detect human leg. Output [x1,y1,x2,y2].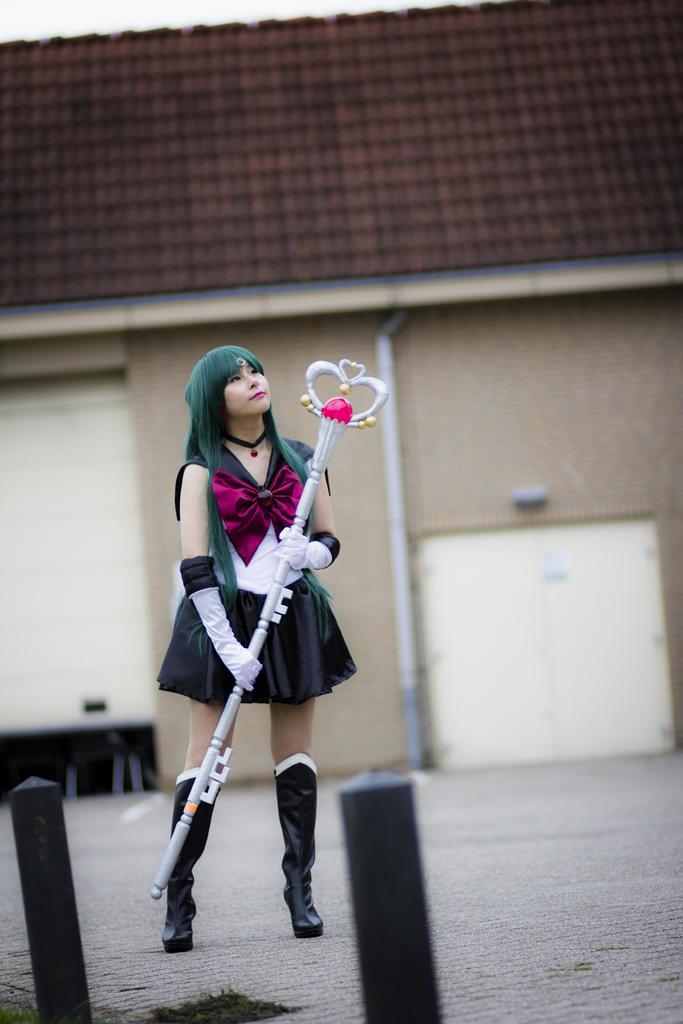
[162,698,233,948].
